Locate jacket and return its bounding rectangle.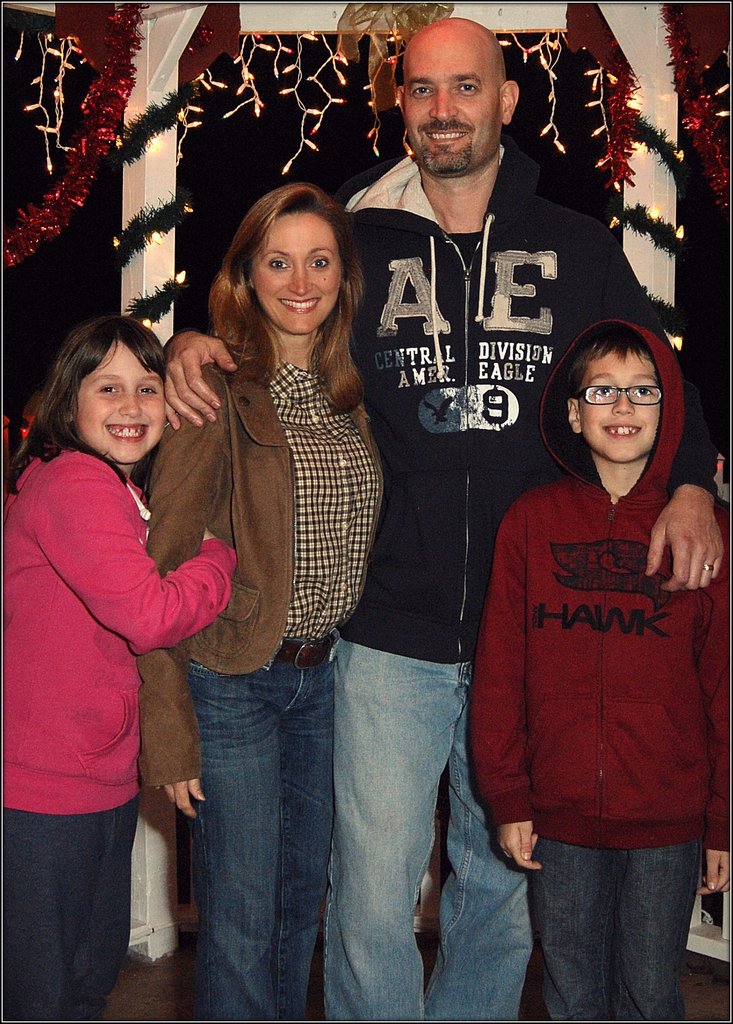
x1=460, y1=308, x2=732, y2=861.
